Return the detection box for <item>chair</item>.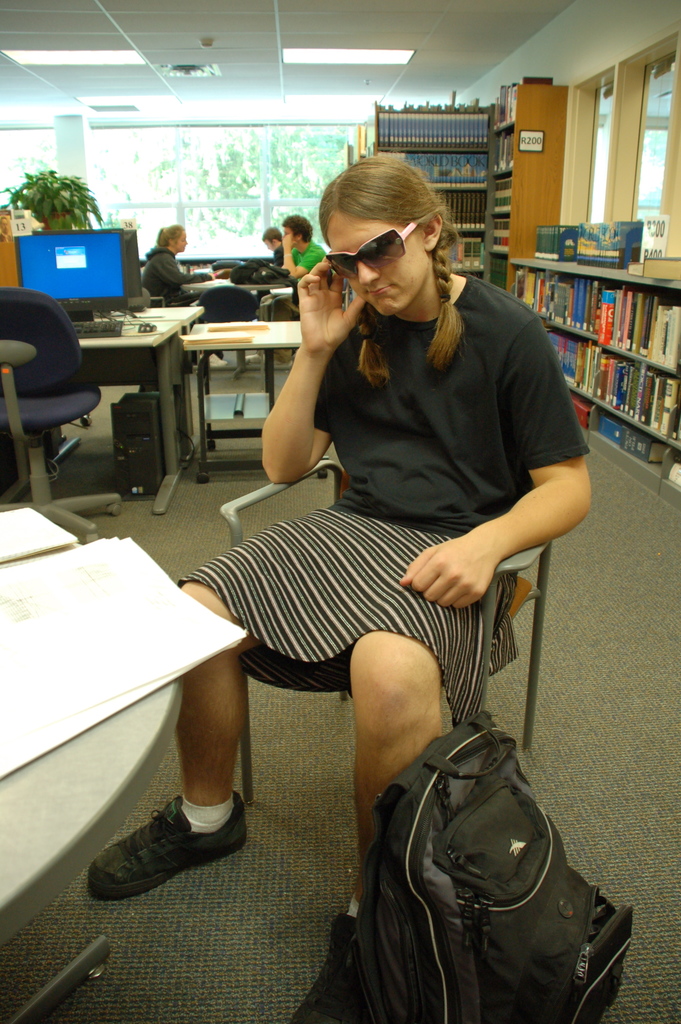
[210, 383, 595, 753].
